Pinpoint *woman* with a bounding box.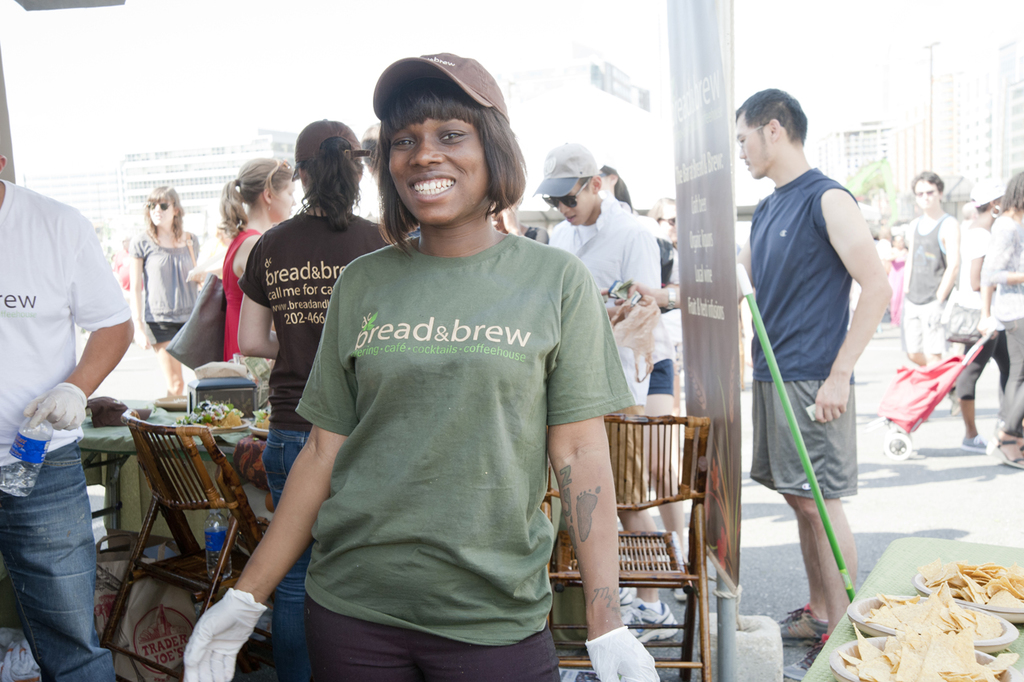
{"x1": 214, "y1": 154, "x2": 297, "y2": 363}.
